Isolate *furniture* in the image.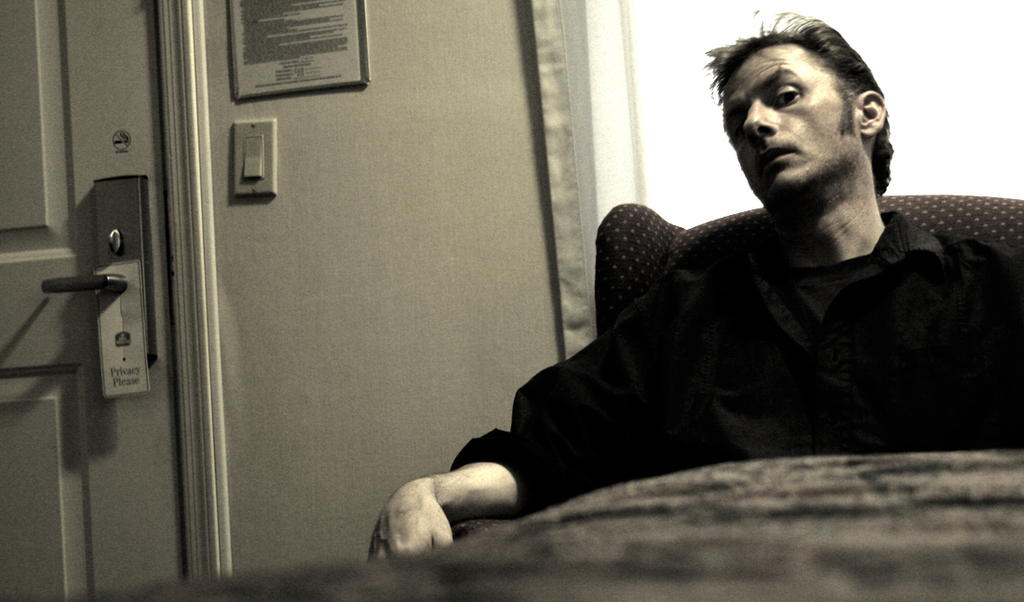
Isolated region: rect(447, 196, 1023, 540).
